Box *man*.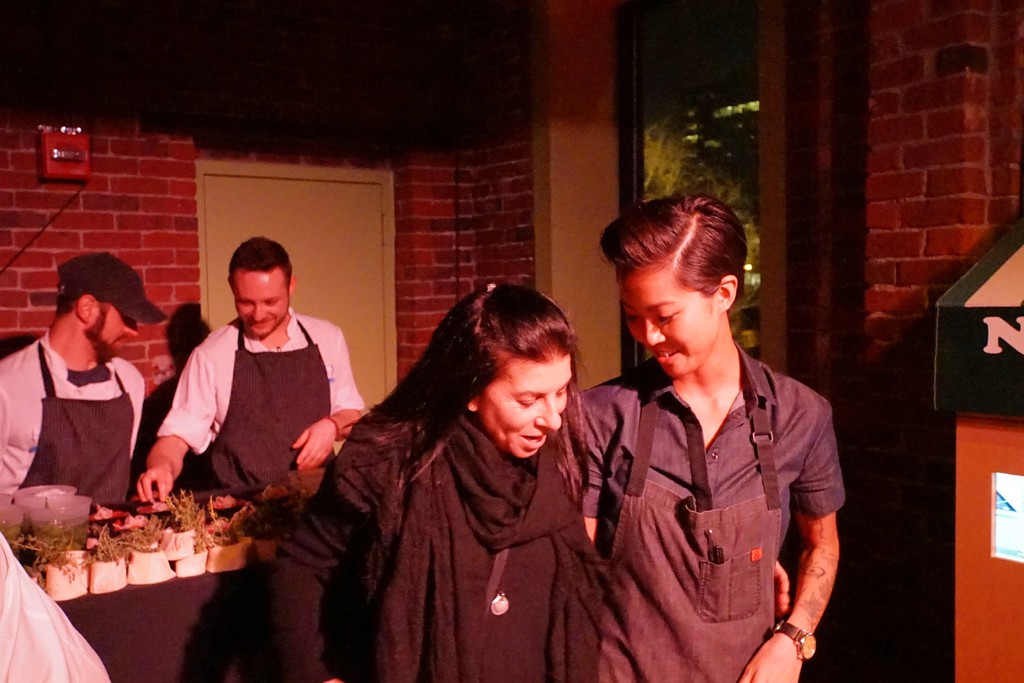
detection(140, 236, 367, 505).
